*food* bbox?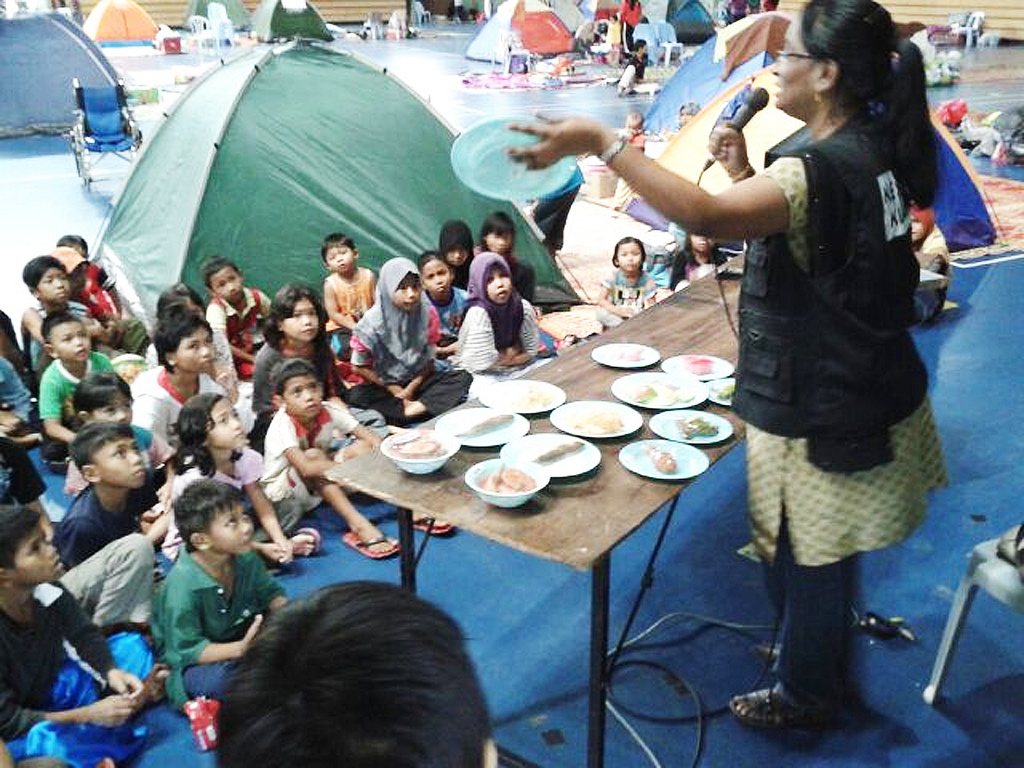
[left=568, top=410, right=625, bottom=436]
